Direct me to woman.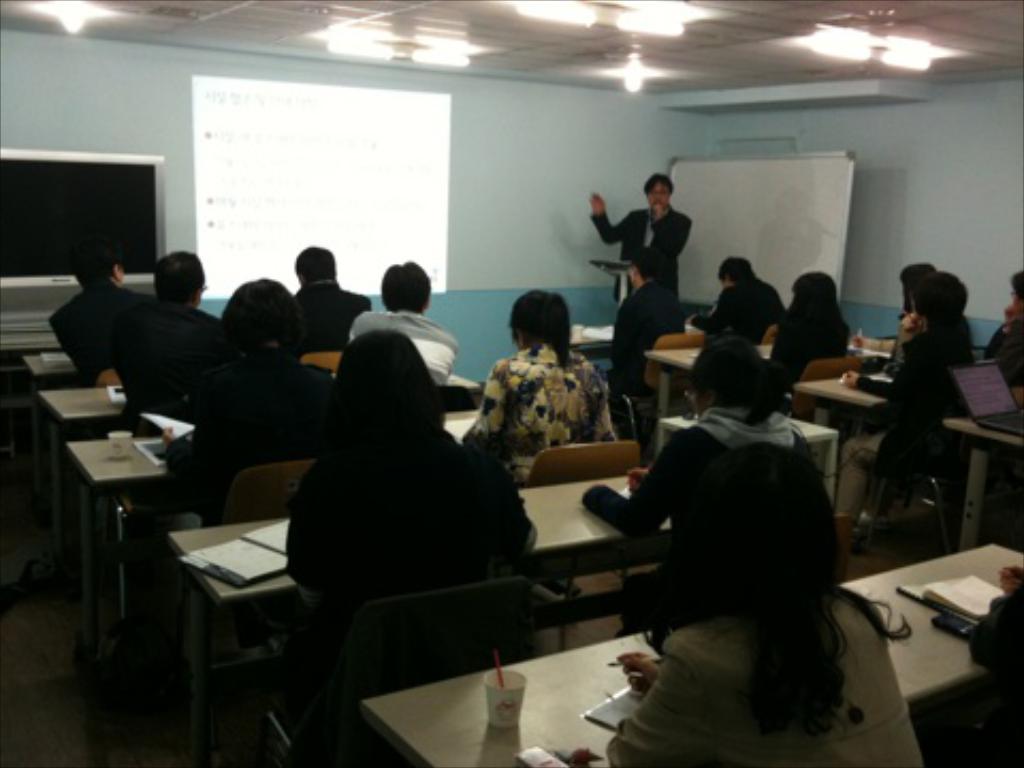
Direction: {"left": 604, "top": 442, "right": 924, "bottom": 764}.
